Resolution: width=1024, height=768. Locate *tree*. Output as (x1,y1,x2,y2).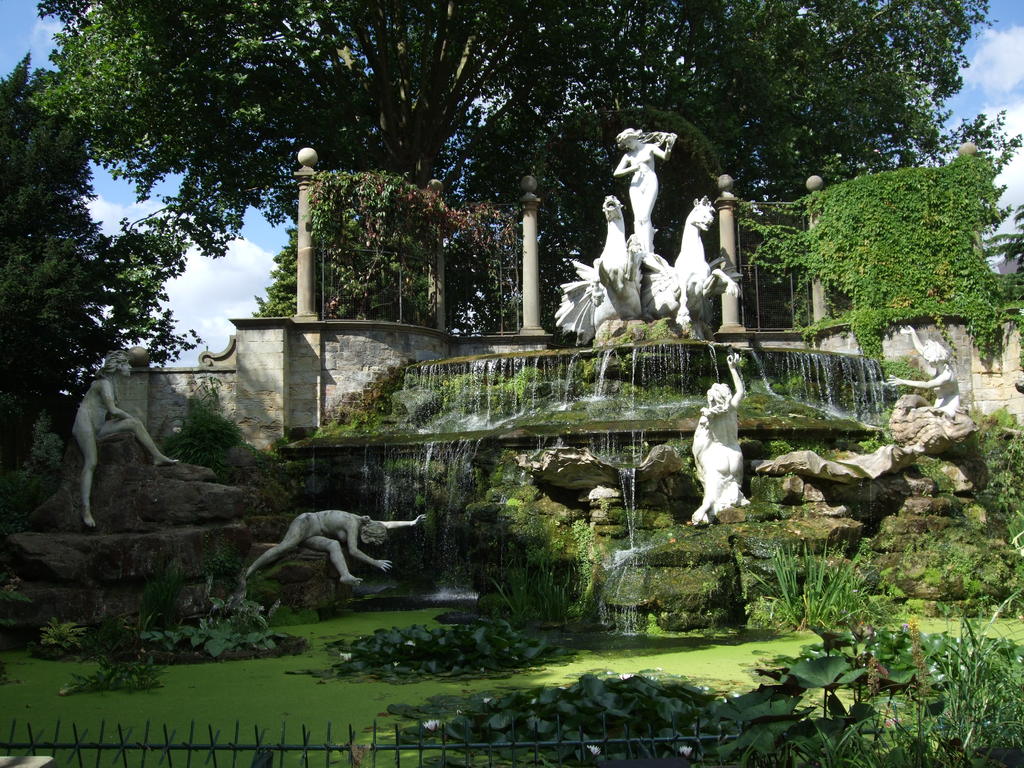
(33,0,1023,342).
